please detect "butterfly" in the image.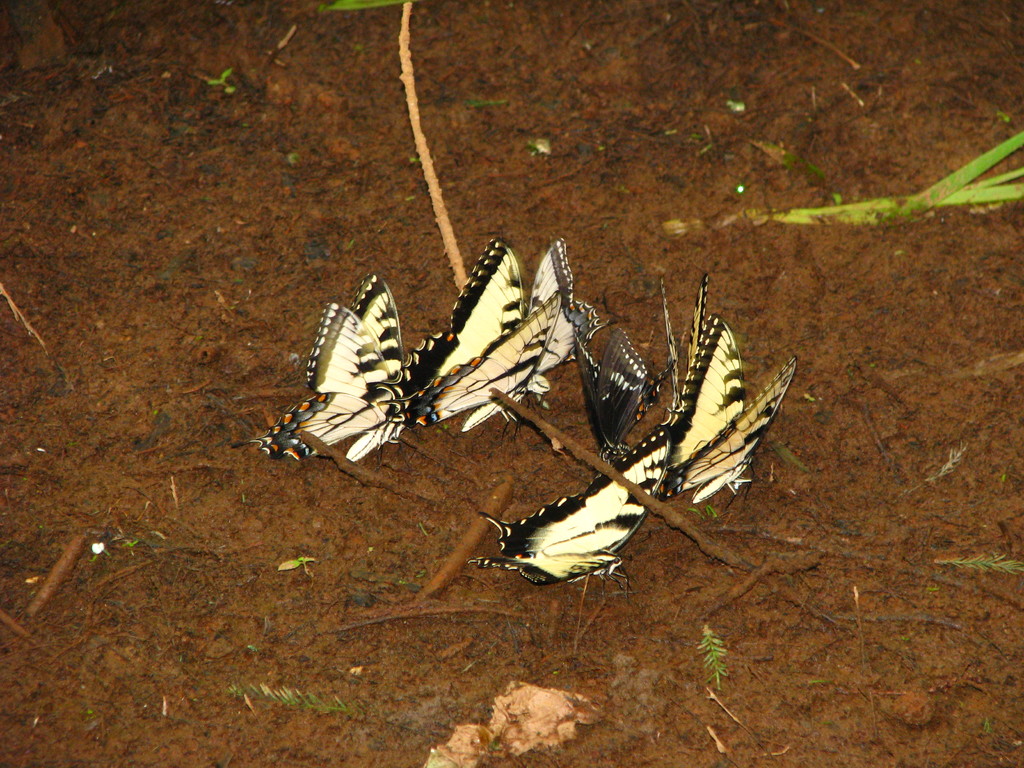
{"left": 232, "top": 273, "right": 419, "bottom": 466}.
